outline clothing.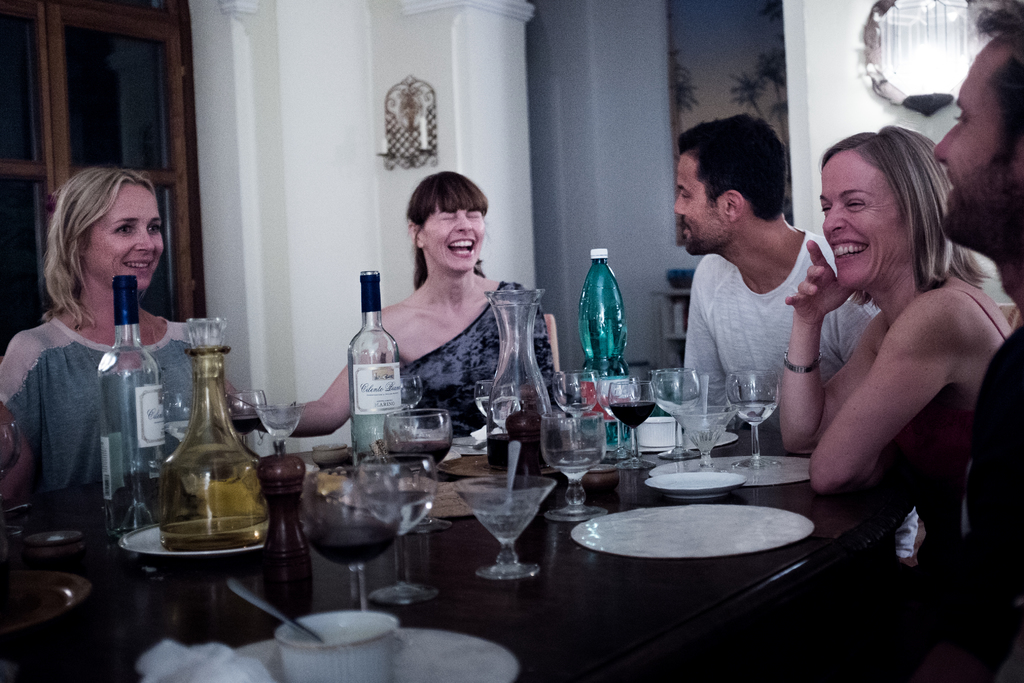
Outline: 404,281,558,438.
